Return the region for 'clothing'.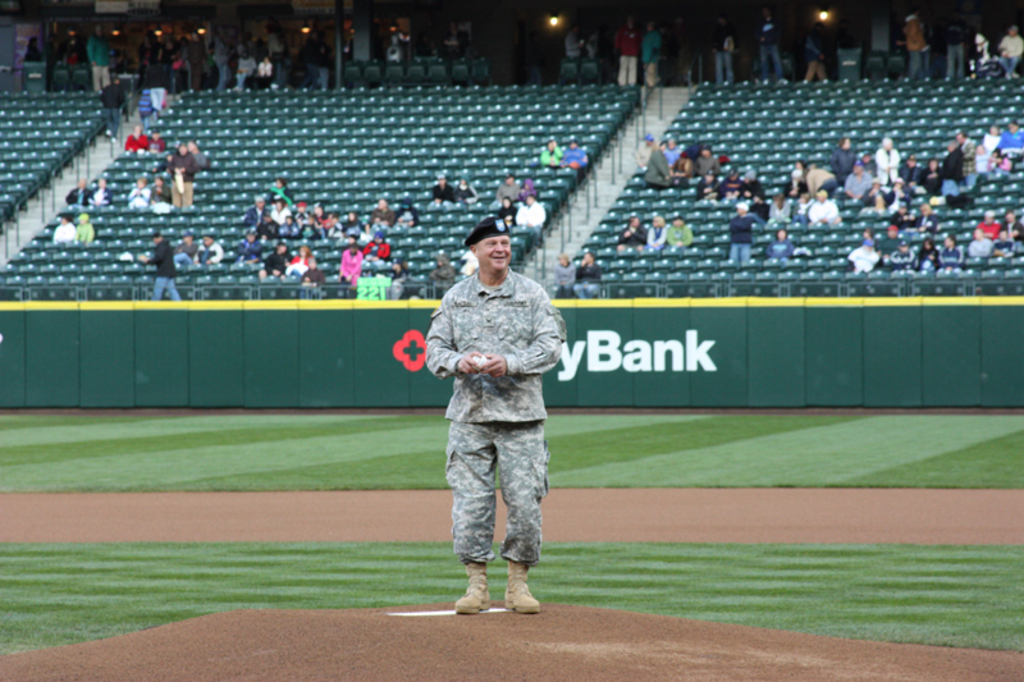
box=[260, 250, 293, 282].
